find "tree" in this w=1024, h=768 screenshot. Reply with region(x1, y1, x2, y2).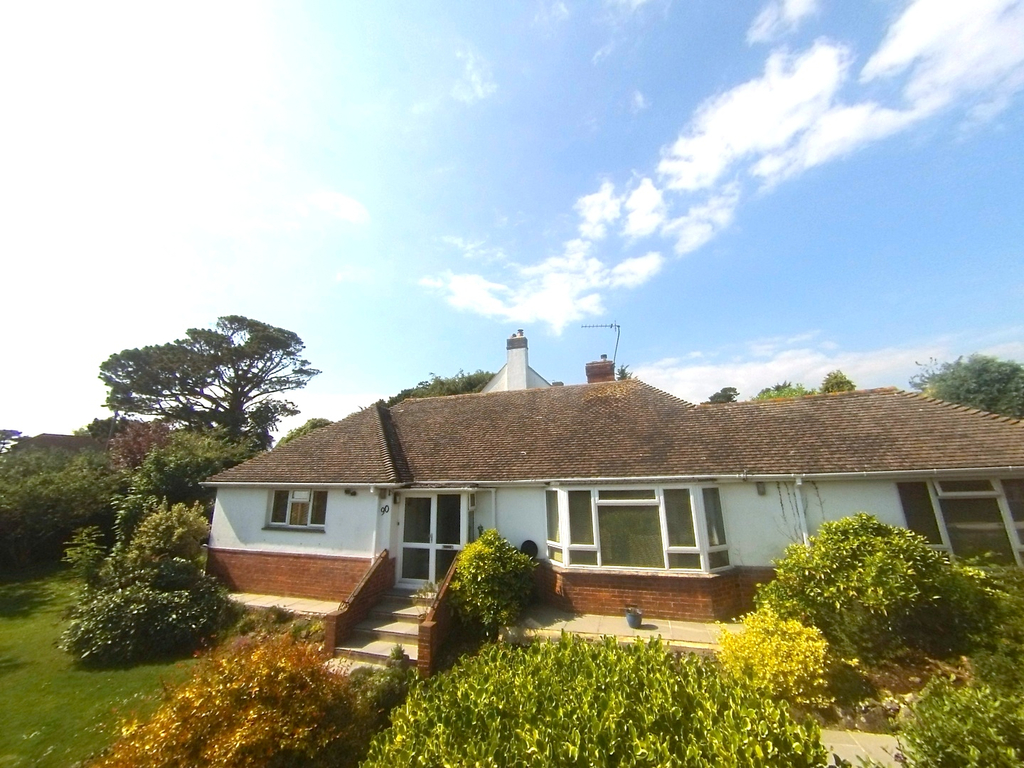
region(818, 363, 854, 391).
